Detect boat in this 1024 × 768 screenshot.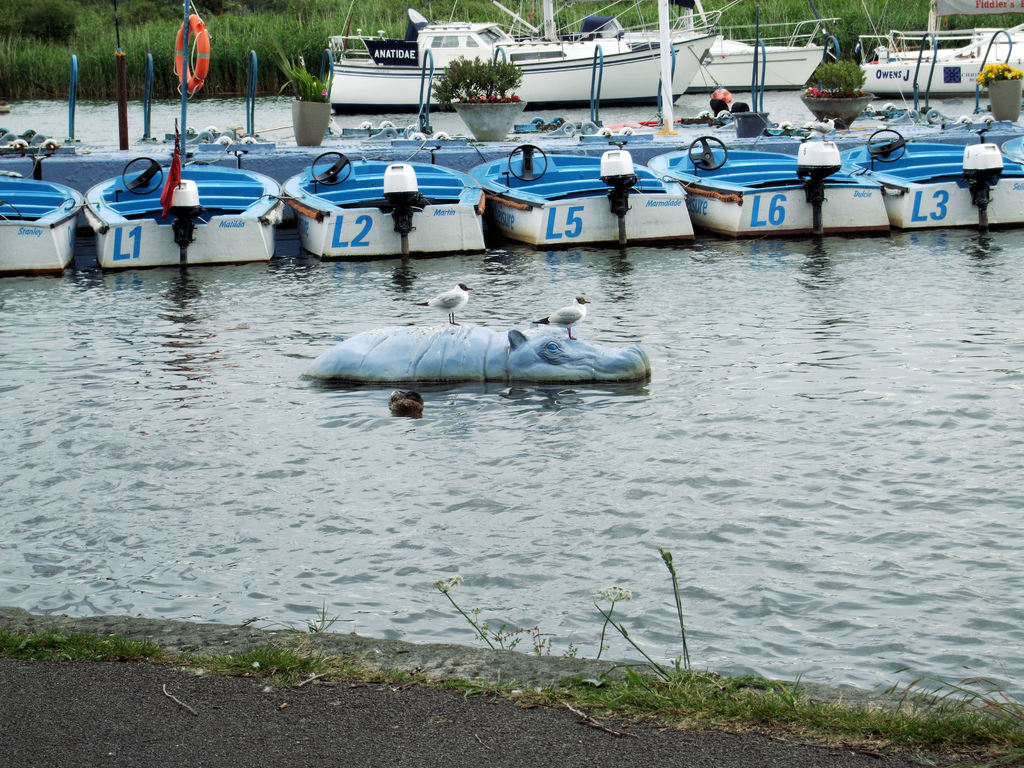
Detection: l=472, t=147, r=690, b=248.
